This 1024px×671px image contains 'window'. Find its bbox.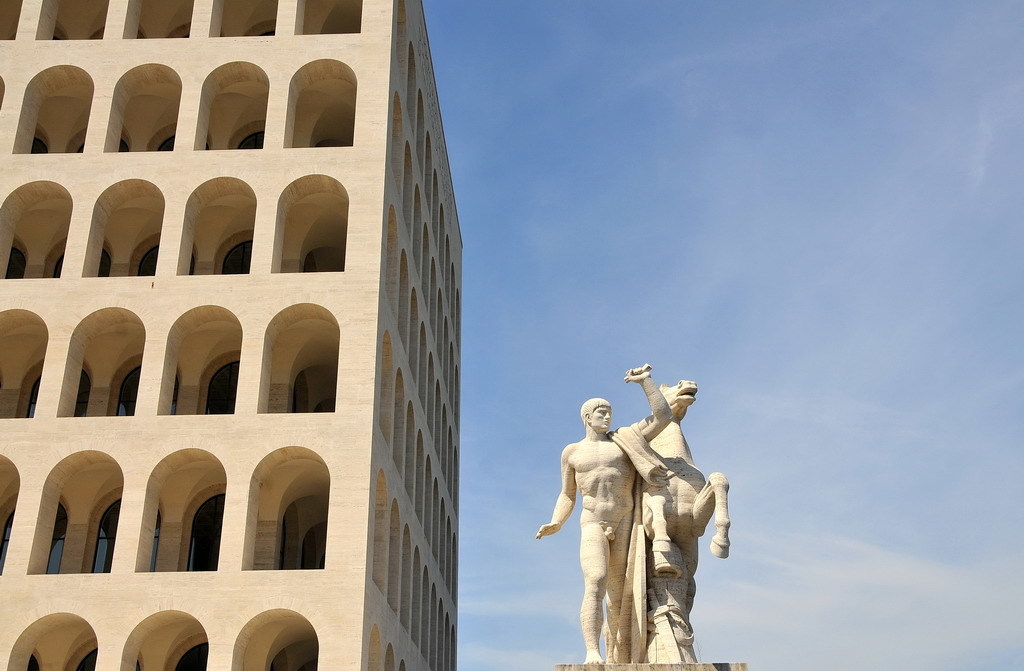
box(0, 0, 467, 670).
